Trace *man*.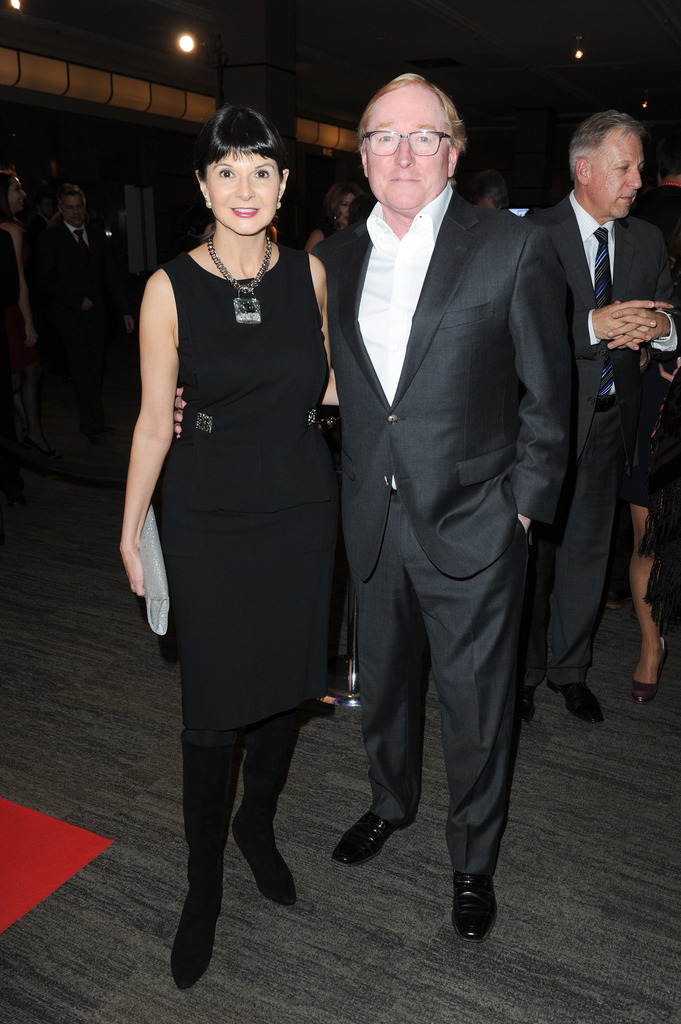
Traced to [x1=27, y1=182, x2=126, y2=438].
